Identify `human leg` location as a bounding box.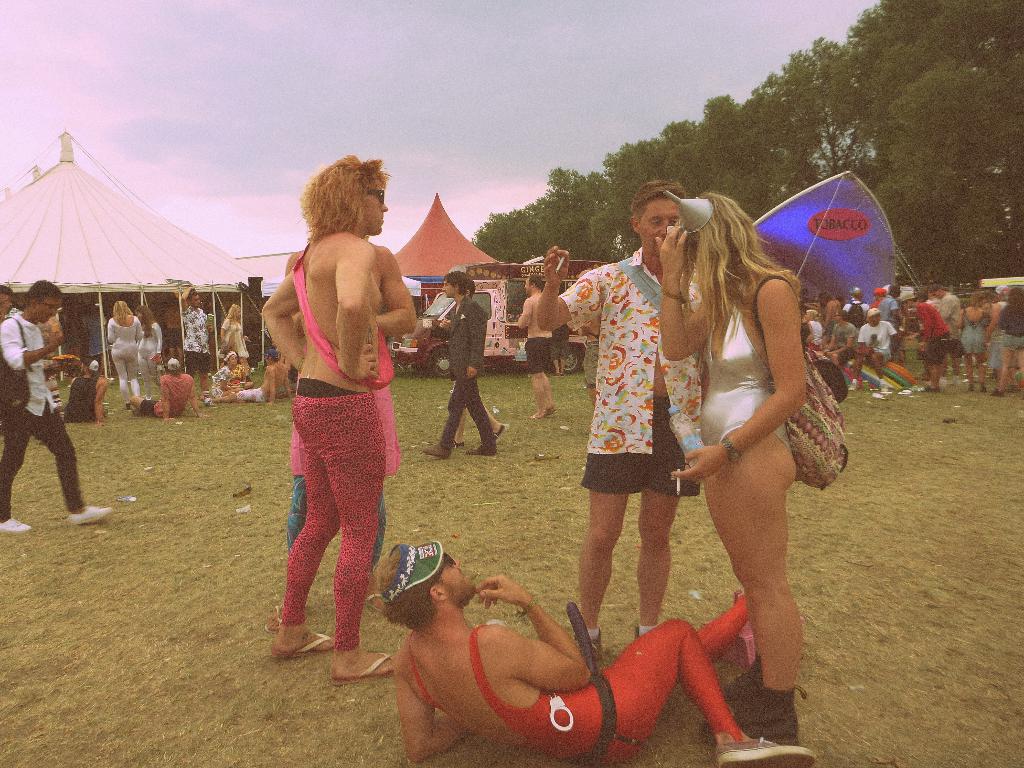
0:406:31:527.
